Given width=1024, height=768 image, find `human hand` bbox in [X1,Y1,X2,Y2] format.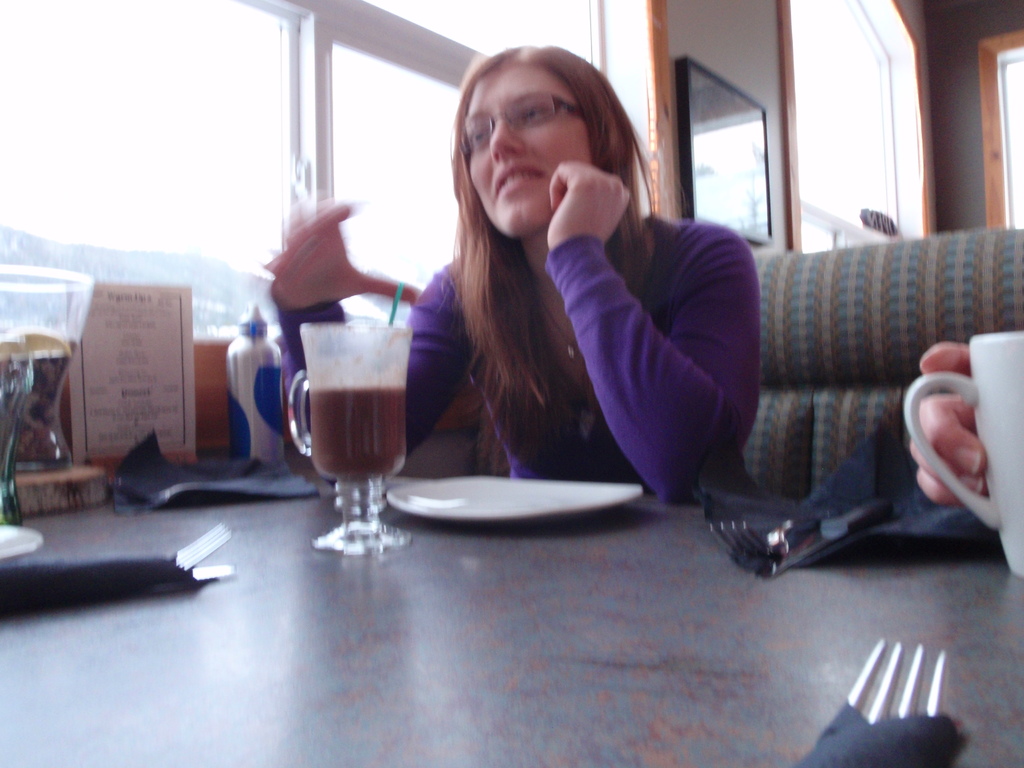
[543,161,634,250].
